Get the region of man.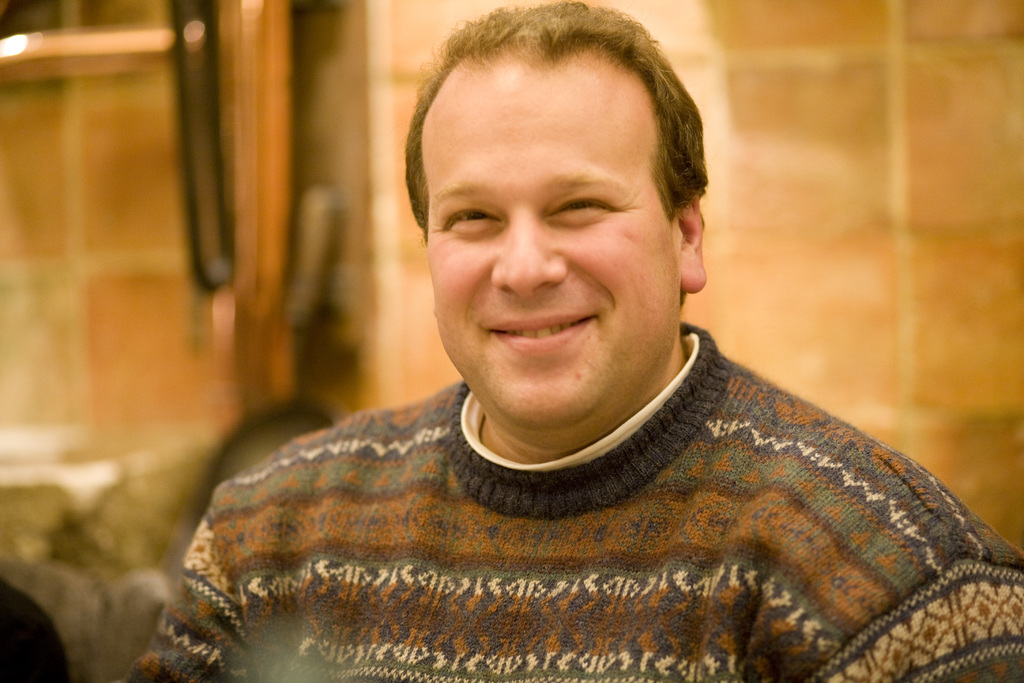
(0,574,70,682).
